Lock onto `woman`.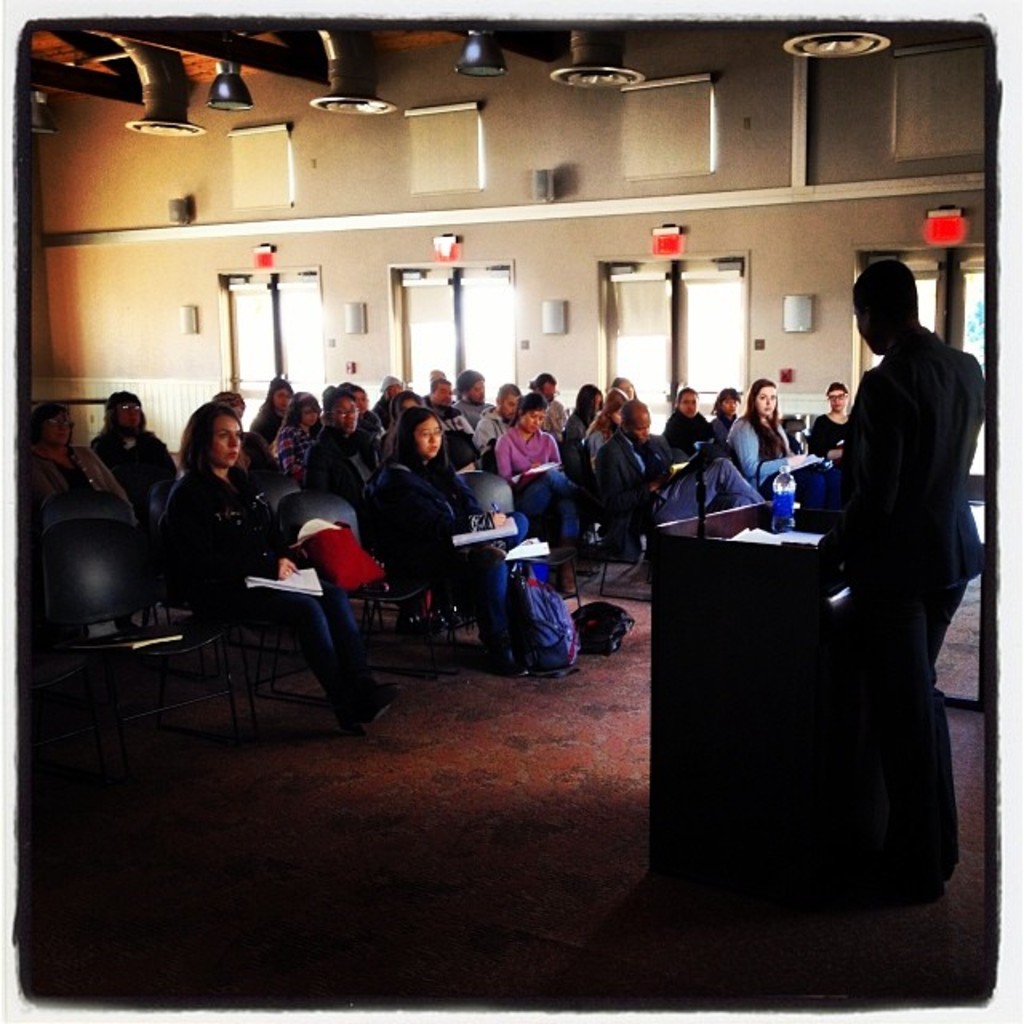
Locked: detection(710, 389, 739, 442).
